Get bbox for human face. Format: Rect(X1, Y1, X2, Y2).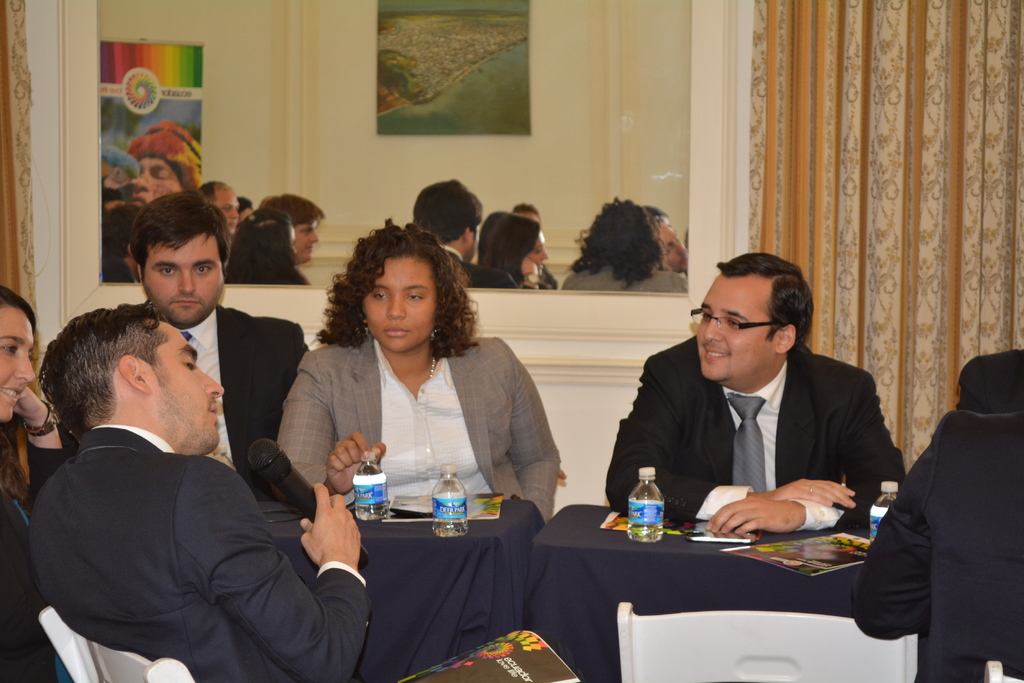
Rect(218, 188, 241, 231).
